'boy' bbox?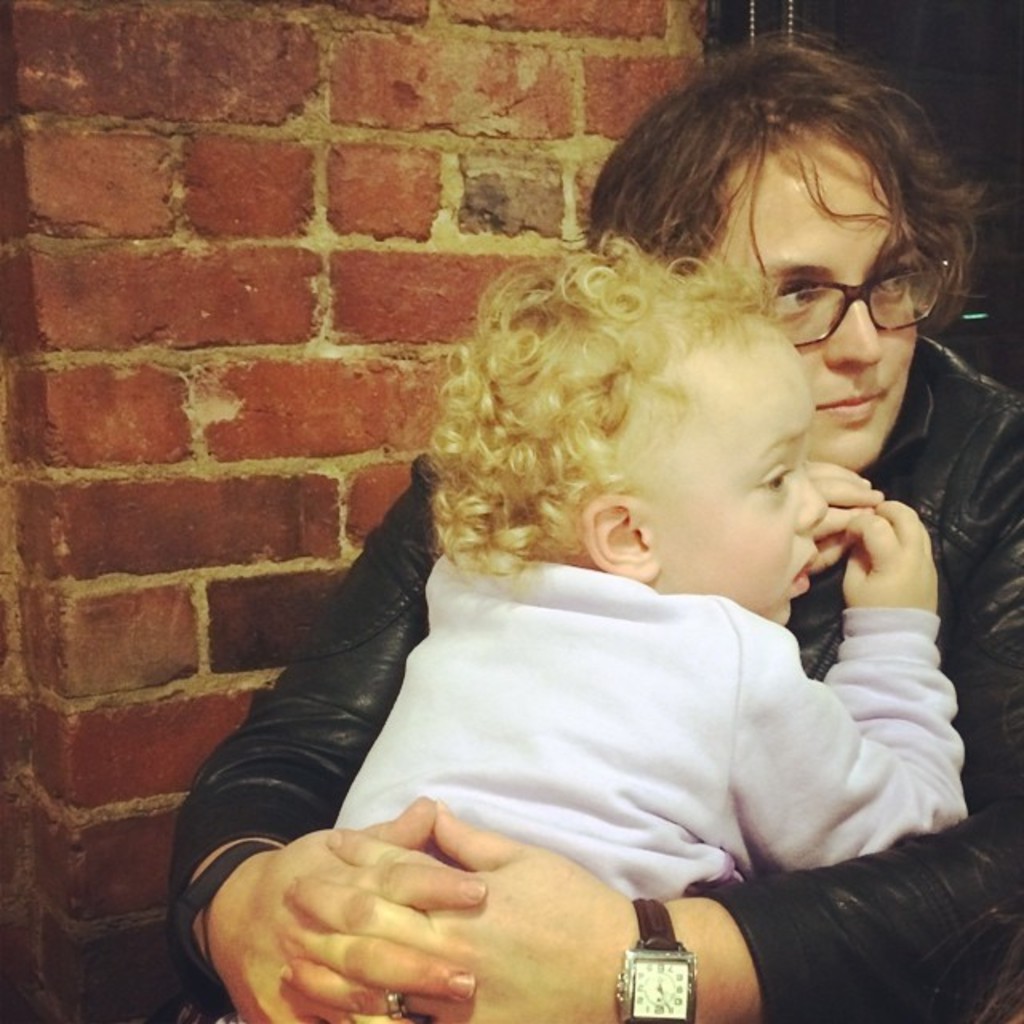
x1=330 y1=234 x2=971 y2=901
